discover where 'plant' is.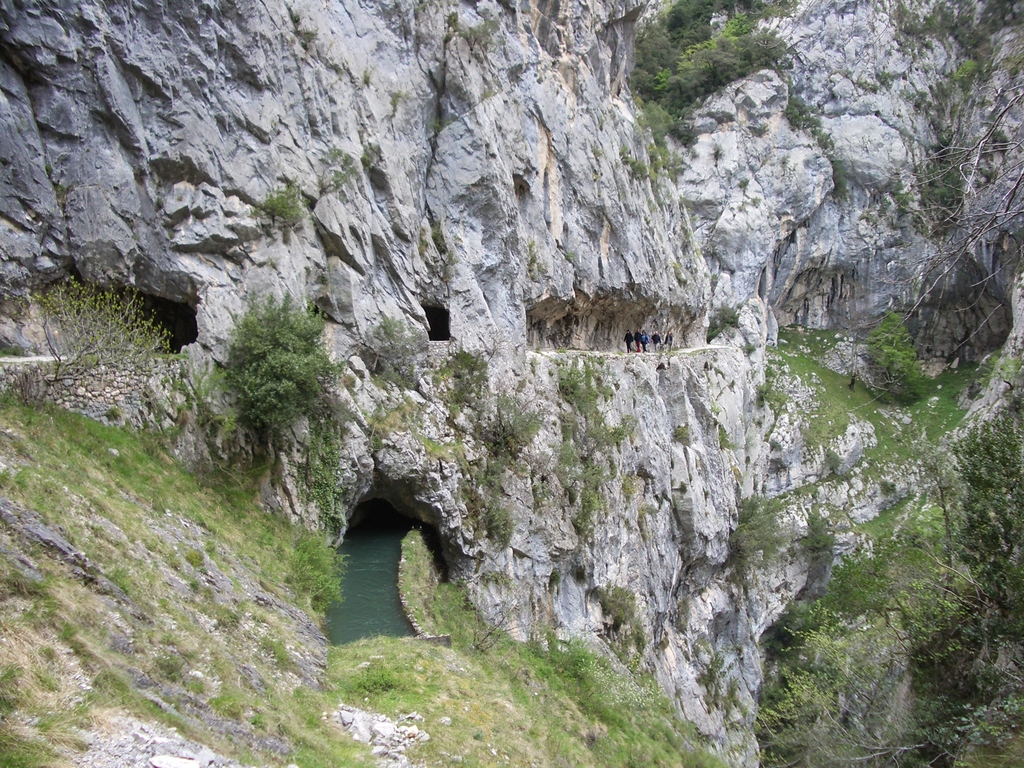
Discovered at <region>293, 14, 316, 44</region>.
